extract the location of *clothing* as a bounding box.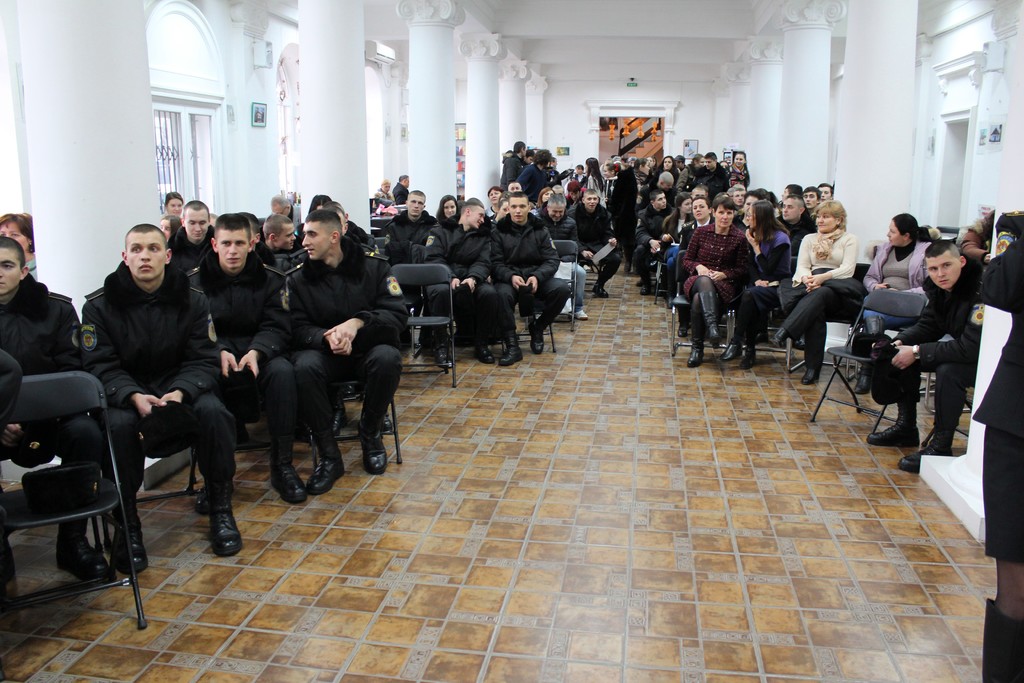
locate(389, 179, 412, 210).
